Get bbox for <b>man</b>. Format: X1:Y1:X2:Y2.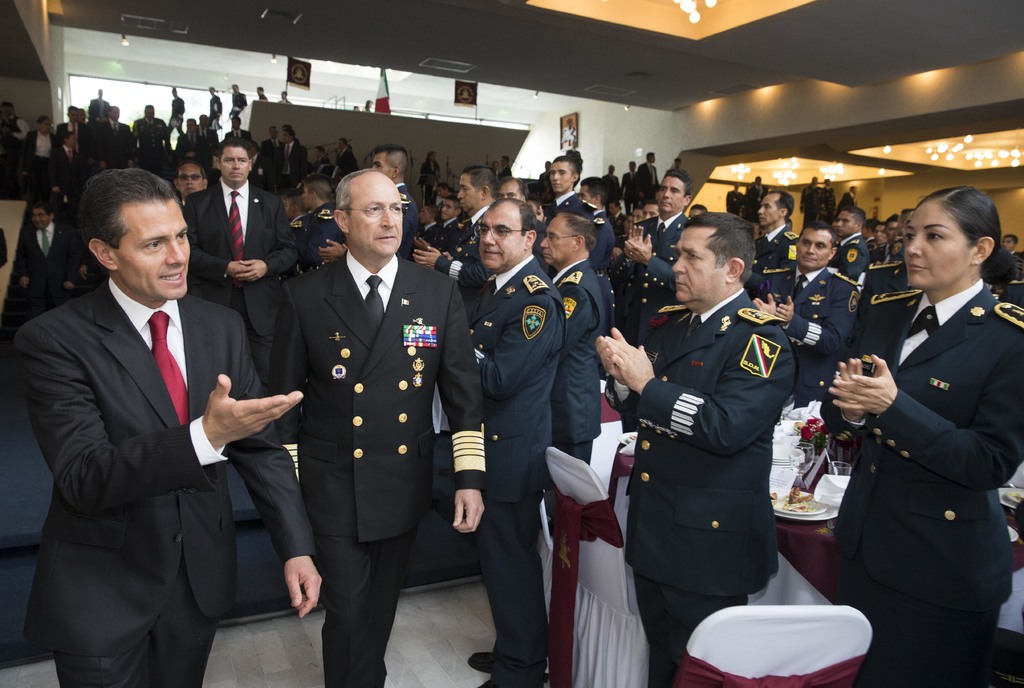
59:102:93:175.
